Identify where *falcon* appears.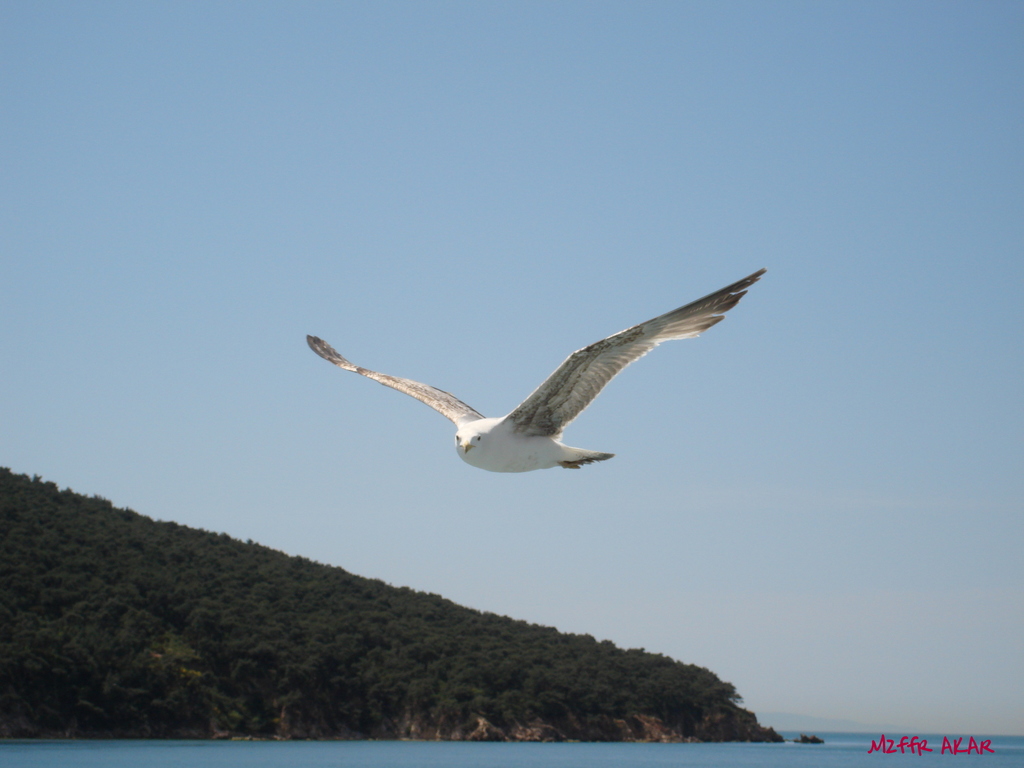
Appears at <box>303,266,785,498</box>.
